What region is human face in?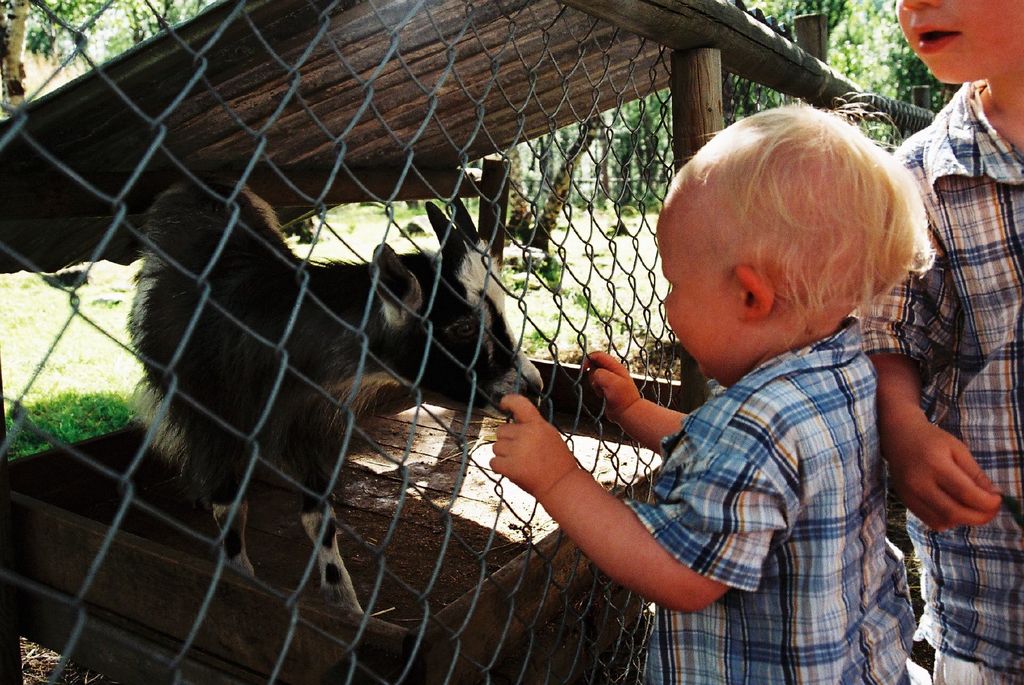
[893,0,1021,79].
